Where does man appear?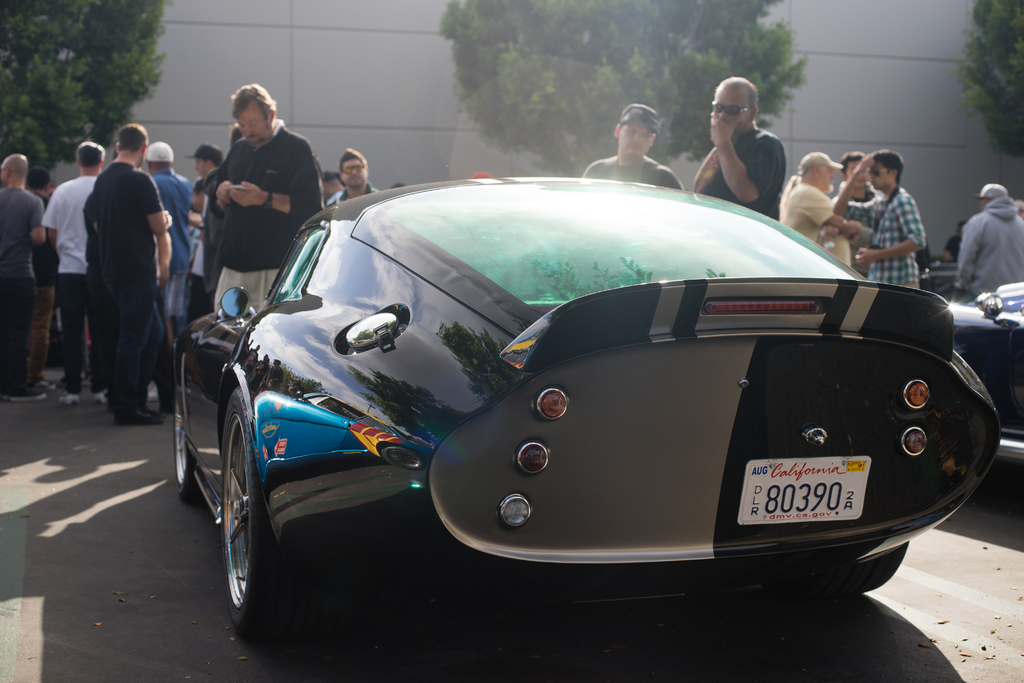
Appears at x1=198 y1=79 x2=329 y2=315.
